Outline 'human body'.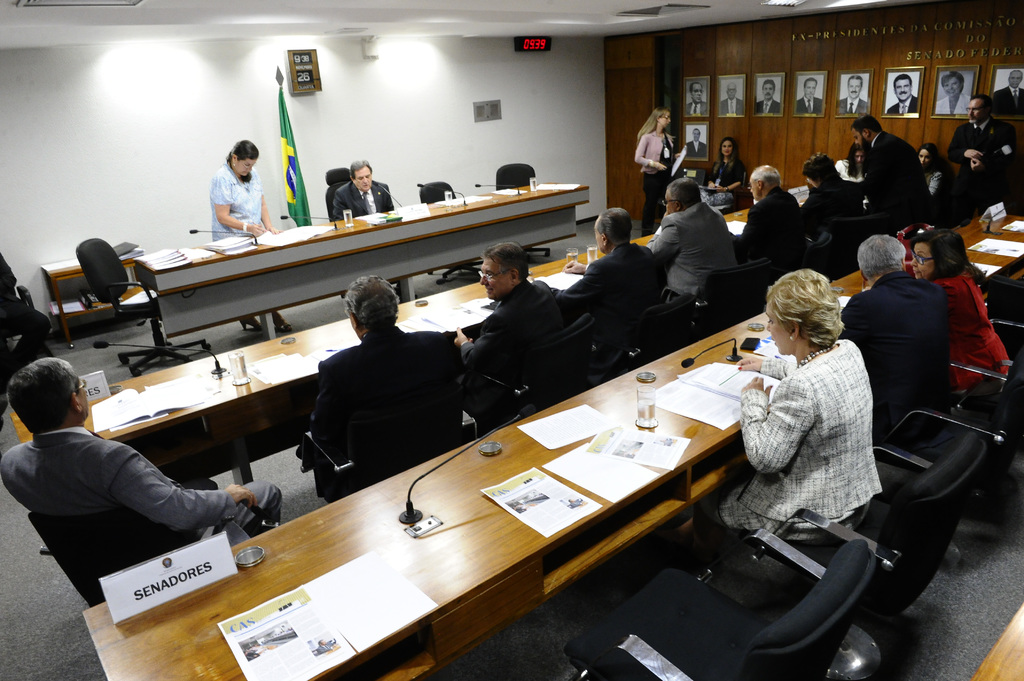
Outline: 835, 144, 867, 177.
